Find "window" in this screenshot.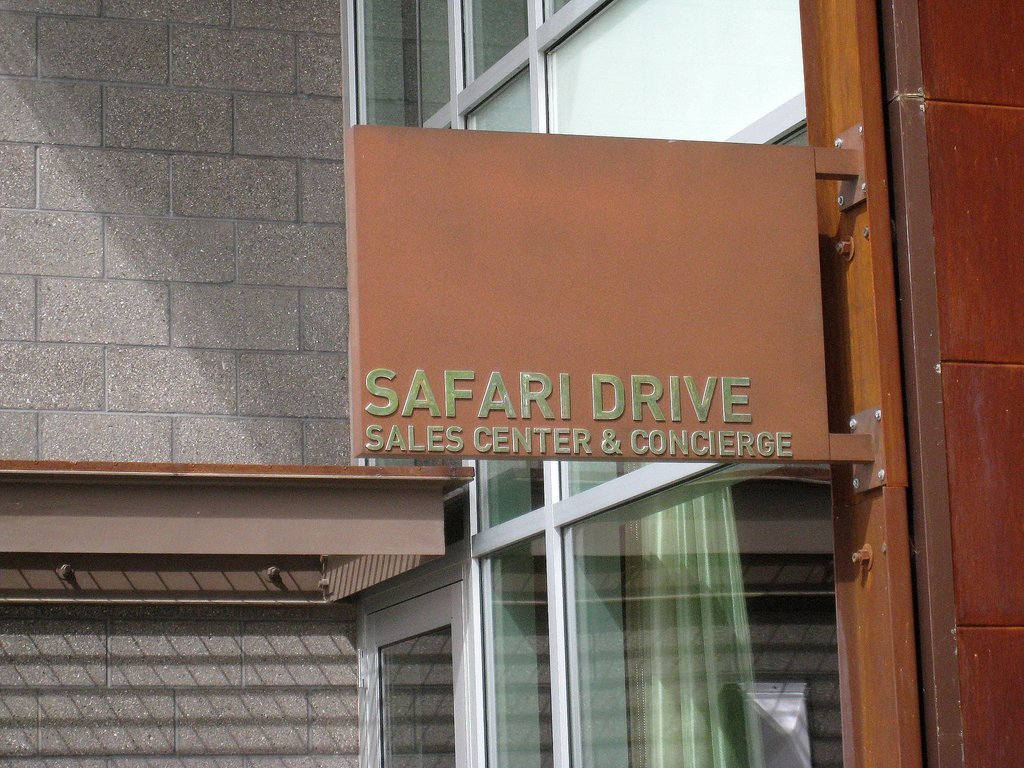
The bounding box for "window" is [left=339, top=435, right=806, bottom=721].
